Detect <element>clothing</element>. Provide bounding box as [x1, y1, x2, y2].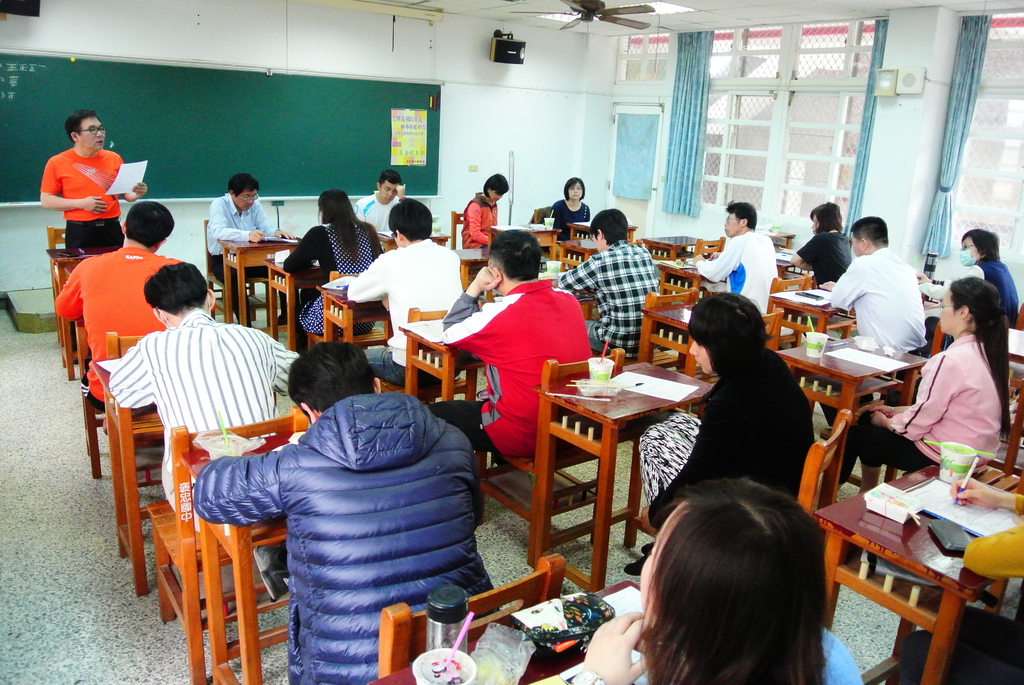
[466, 191, 496, 251].
